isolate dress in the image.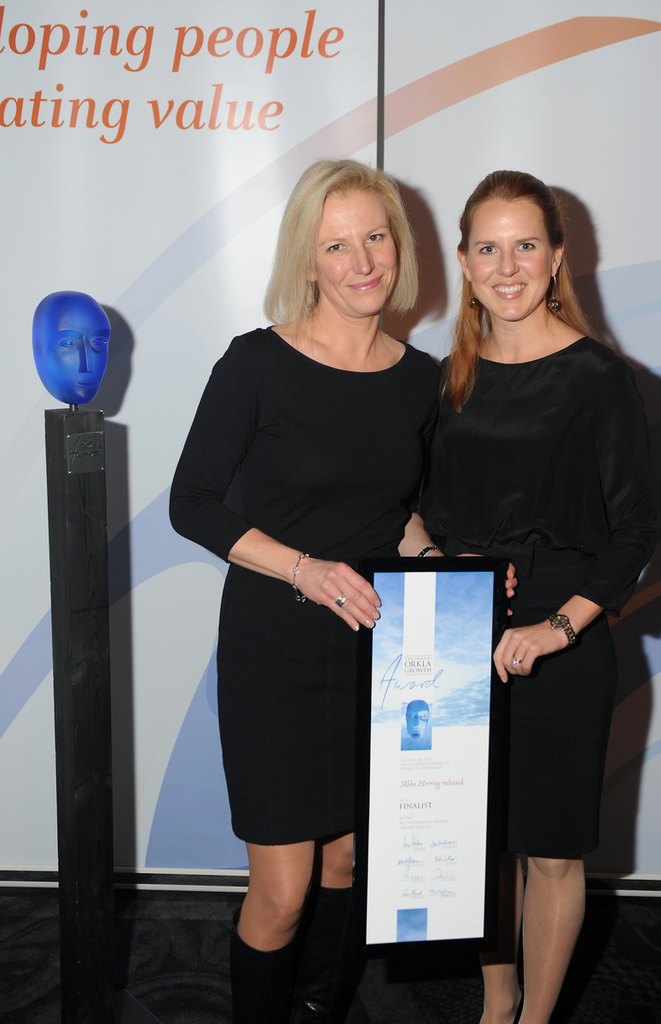
Isolated region: select_region(413, 332, 660, 859).
